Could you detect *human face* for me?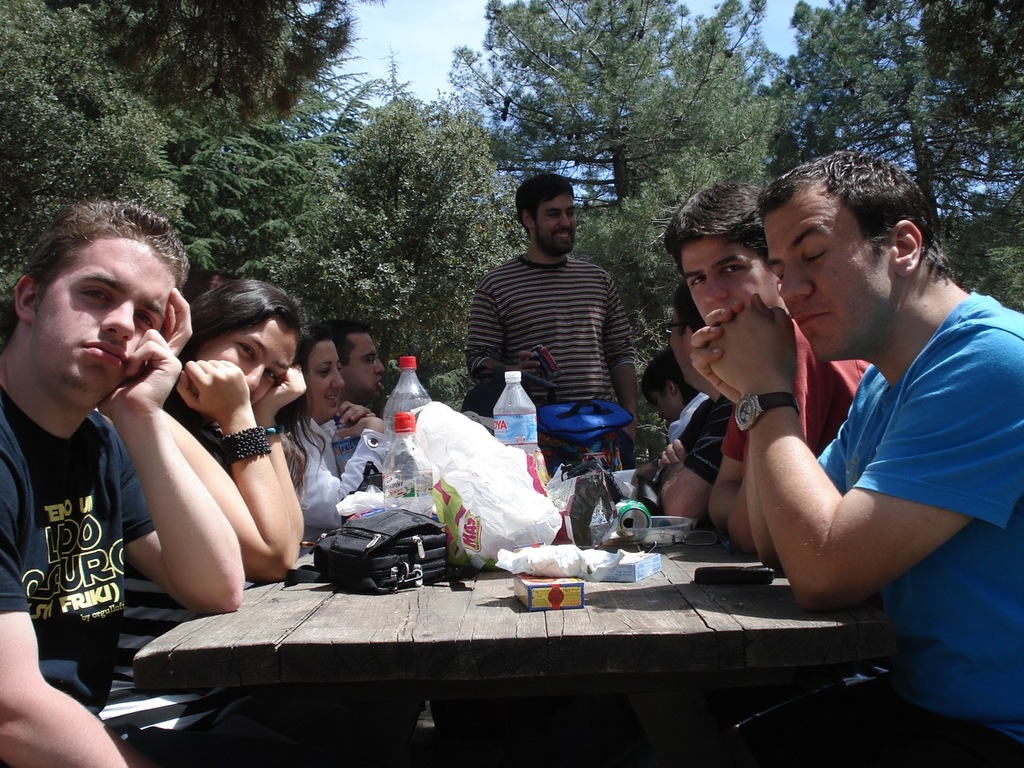
Detection result: (770, 184, 896, 358).
